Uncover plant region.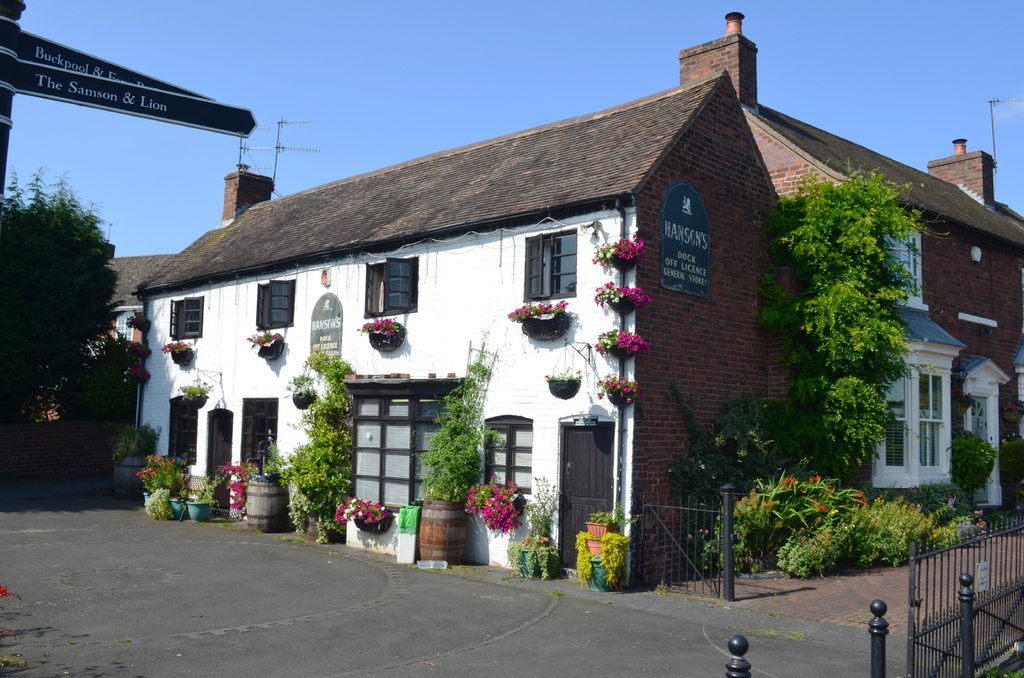
Uncovered: [506,297,570,325].
